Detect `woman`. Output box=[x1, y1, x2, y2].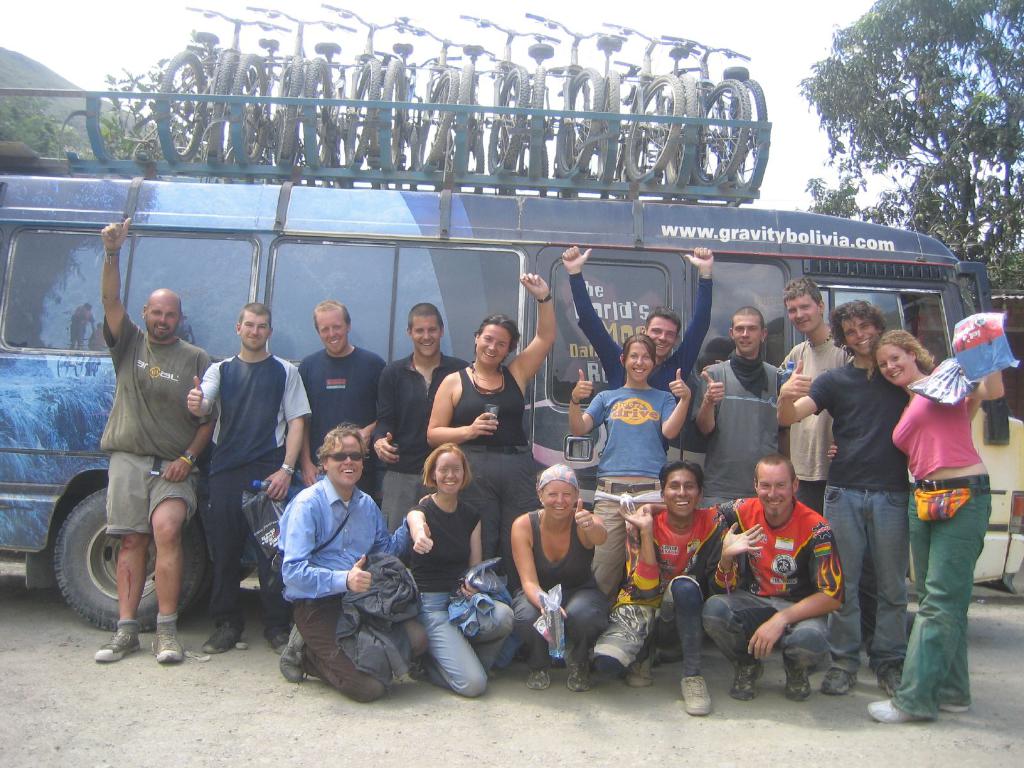
box=[424, 273, 562, 583].
